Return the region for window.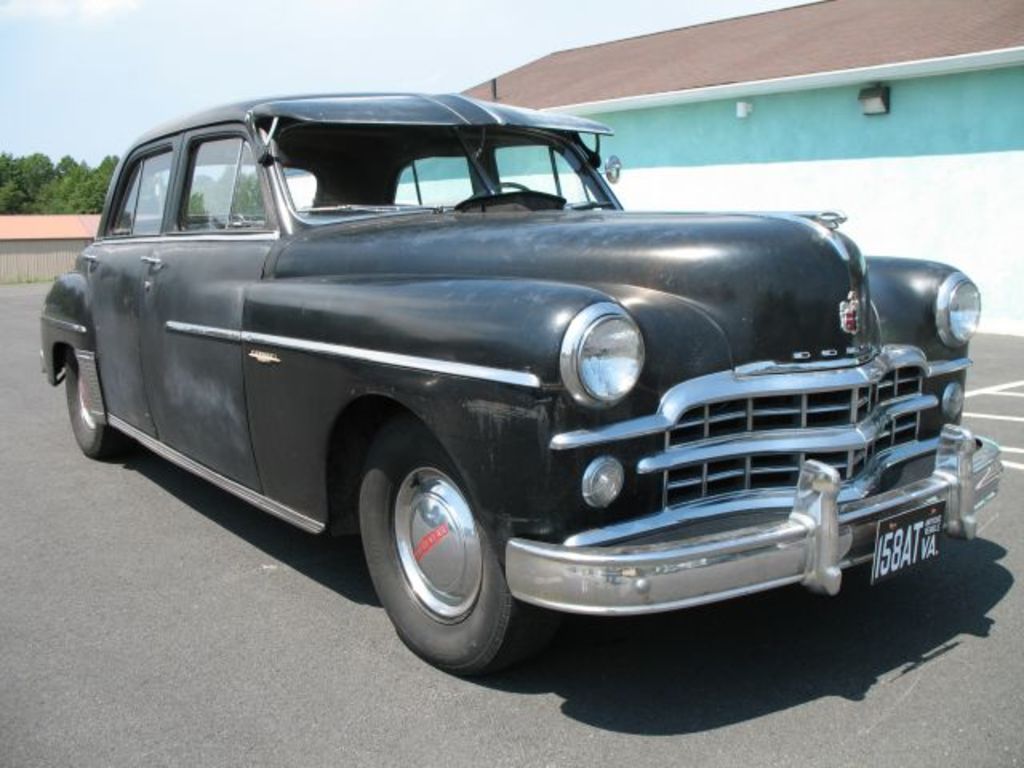
<region>392, 149, 470, 202</region>.
